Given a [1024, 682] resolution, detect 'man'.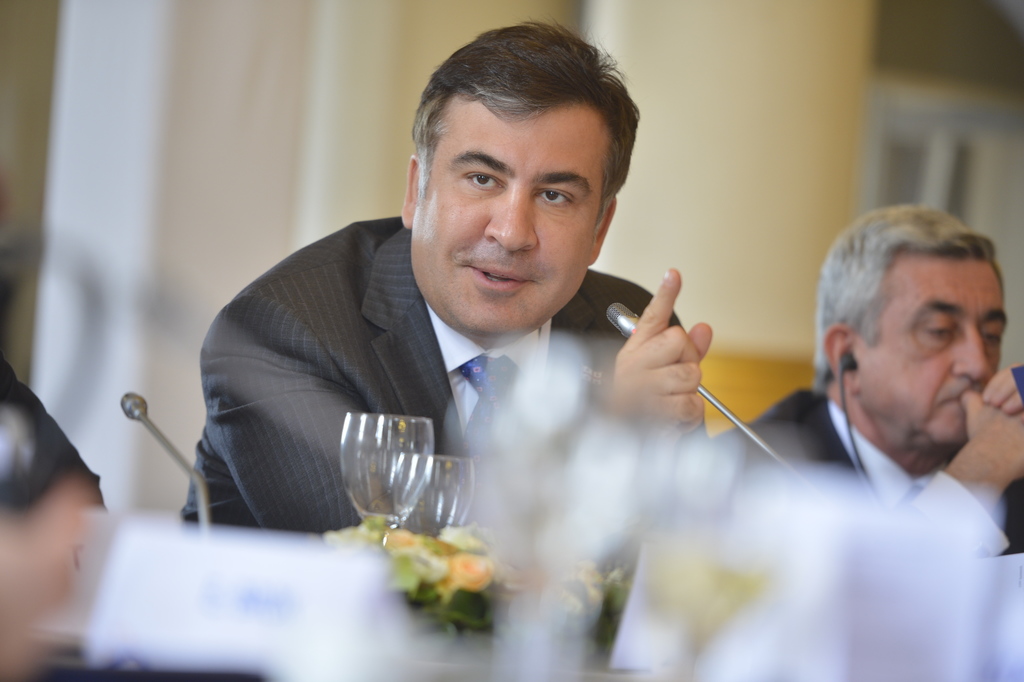
157,65,775,590.
